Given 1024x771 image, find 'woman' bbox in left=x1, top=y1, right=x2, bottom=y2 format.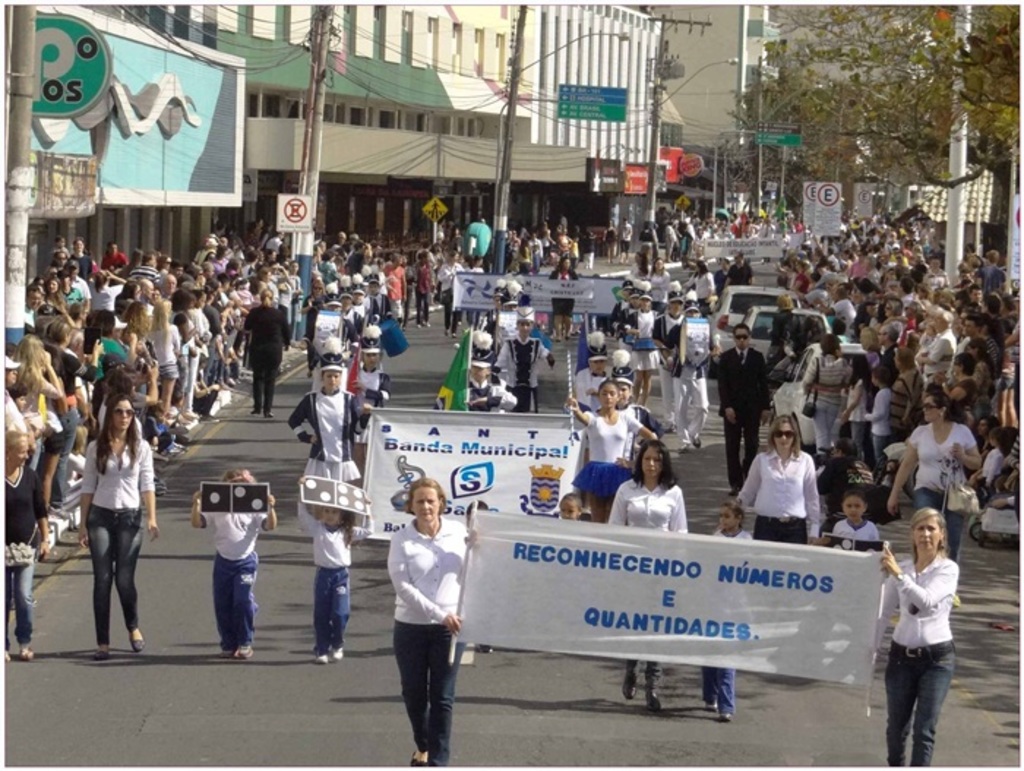
left=3, top=430, right=51, bottom=663.
